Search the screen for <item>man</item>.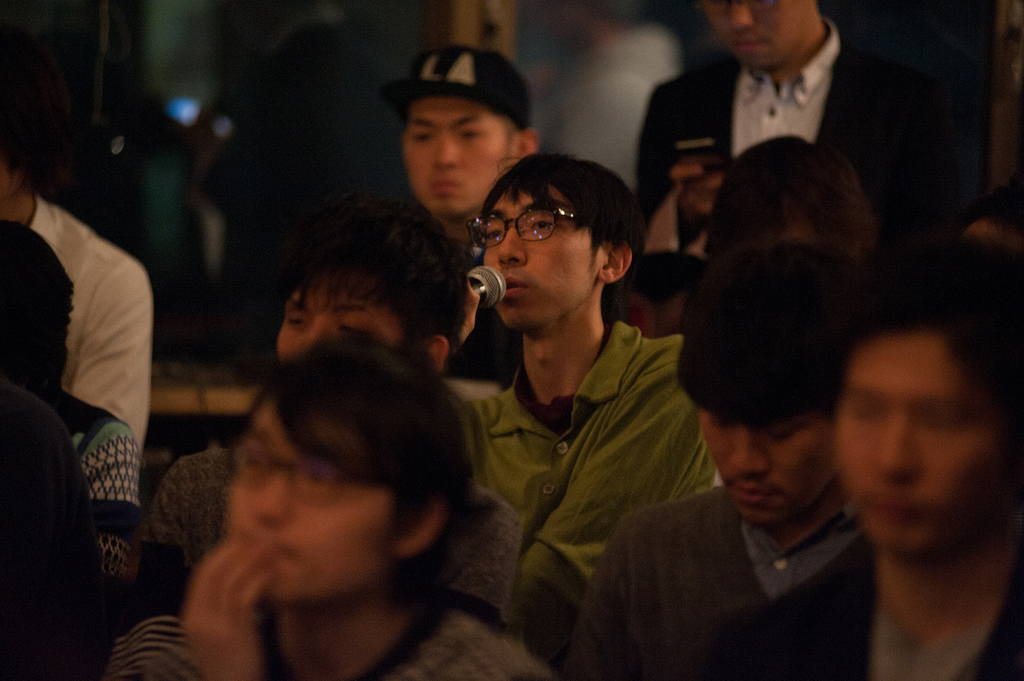
Found at 634:0:961:213.
